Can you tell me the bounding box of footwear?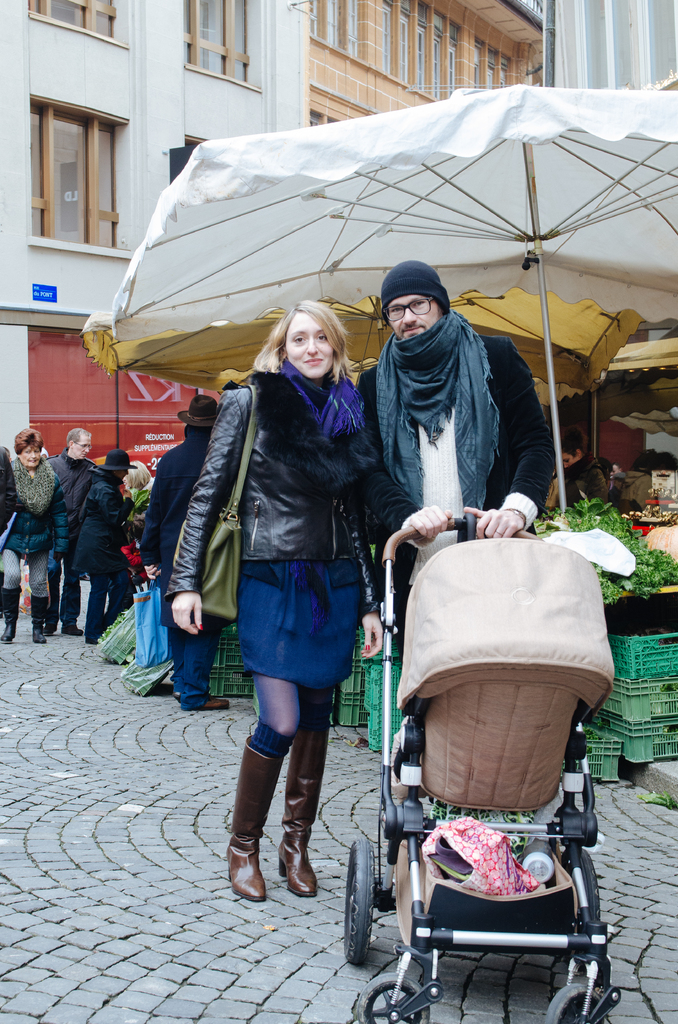
region(32, 594, 47, 641).
